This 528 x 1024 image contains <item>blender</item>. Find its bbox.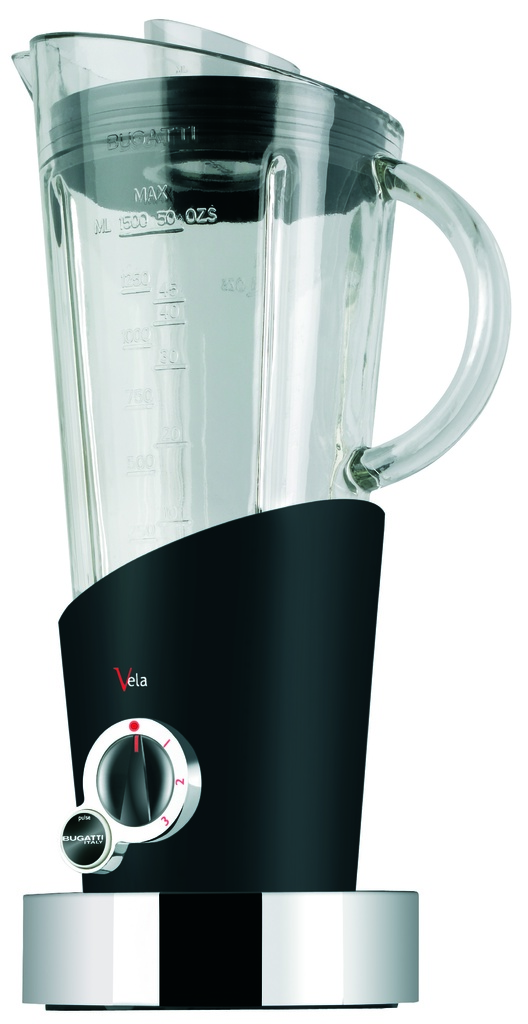
(left=9, top=12, right=512, bottom=1004).
